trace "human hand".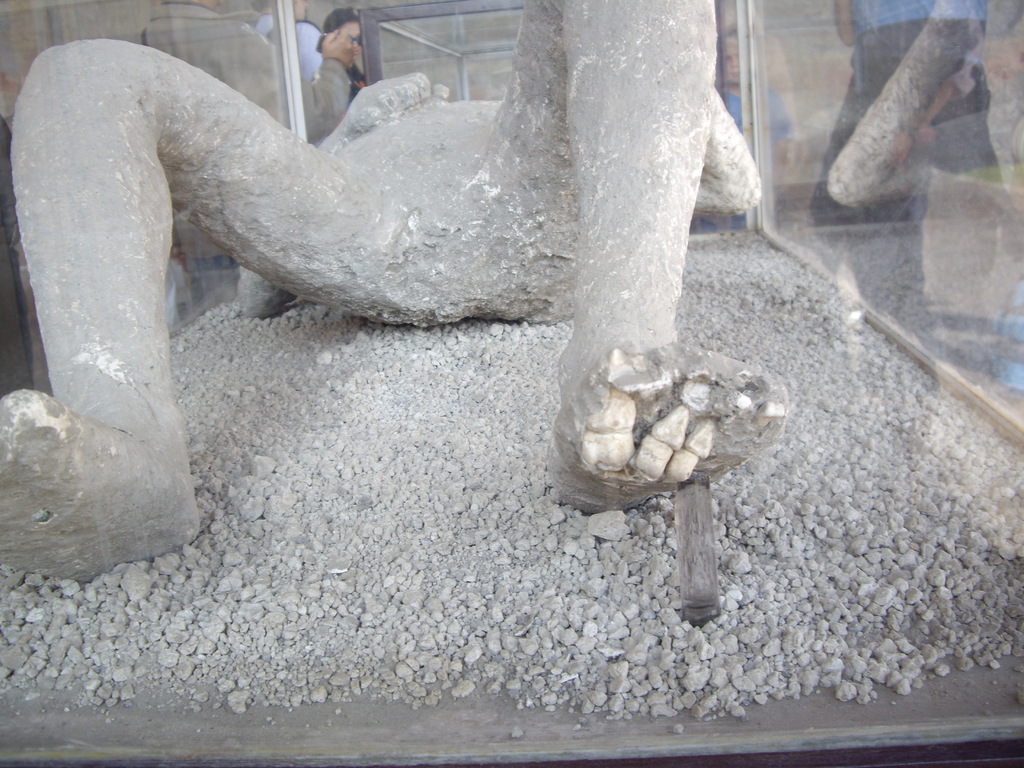
Traced to x1=323 y1=31 x2=355 y2=65.
